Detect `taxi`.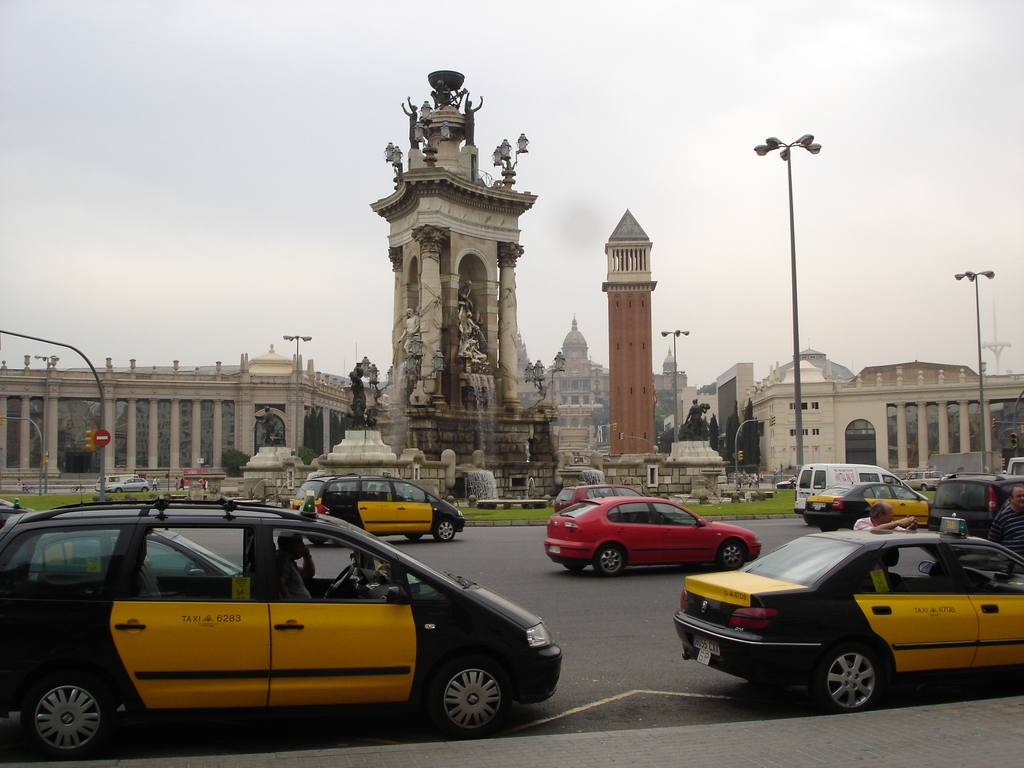
Detected at (x1=291, y1=474, x2=463, y2=539).
